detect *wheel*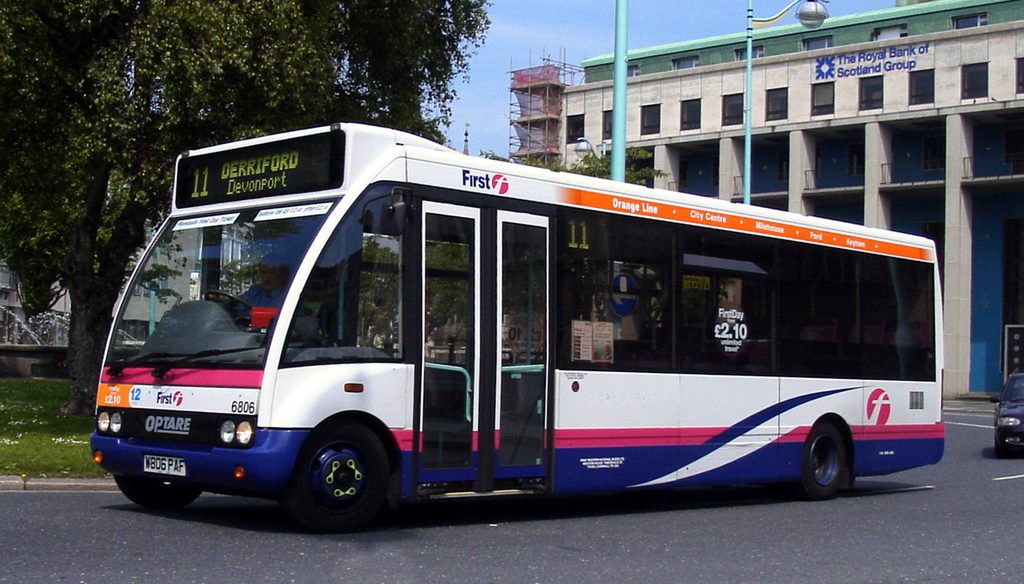
box(203, 293, 252, 321)
